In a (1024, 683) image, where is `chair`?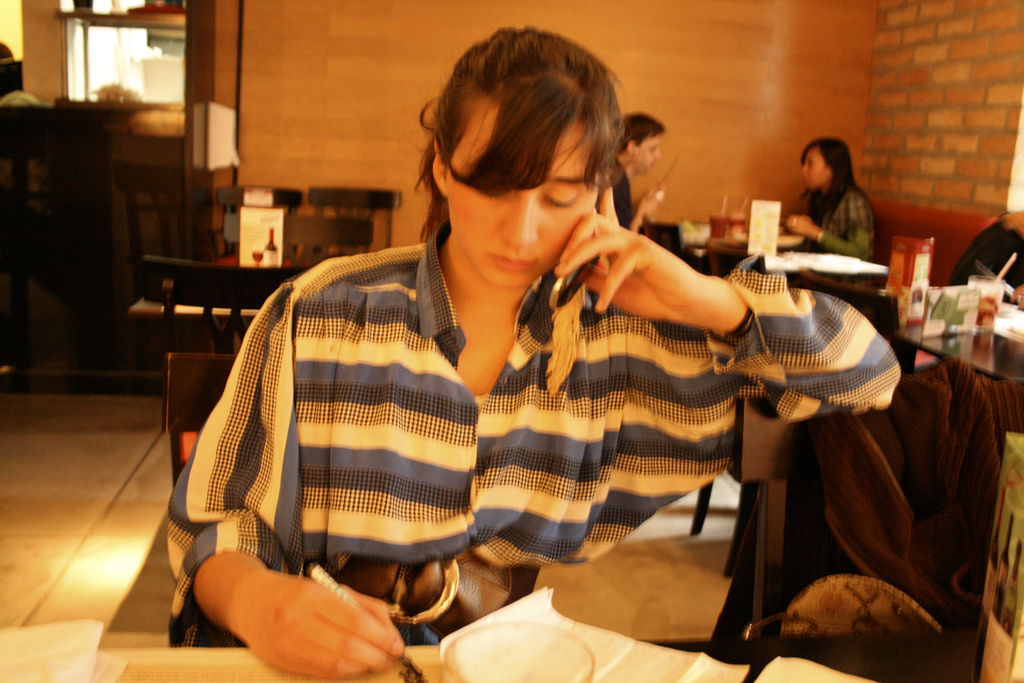
[161, 349, 223, 553].
